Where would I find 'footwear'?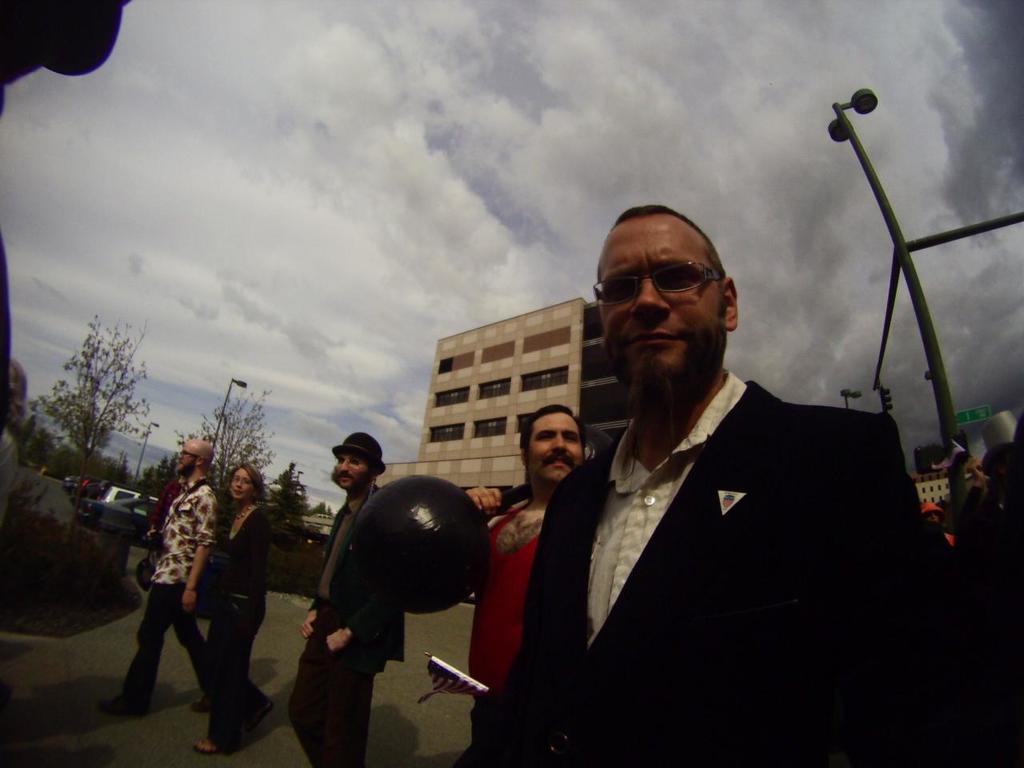
At rect(251, 696, 271, 712).
